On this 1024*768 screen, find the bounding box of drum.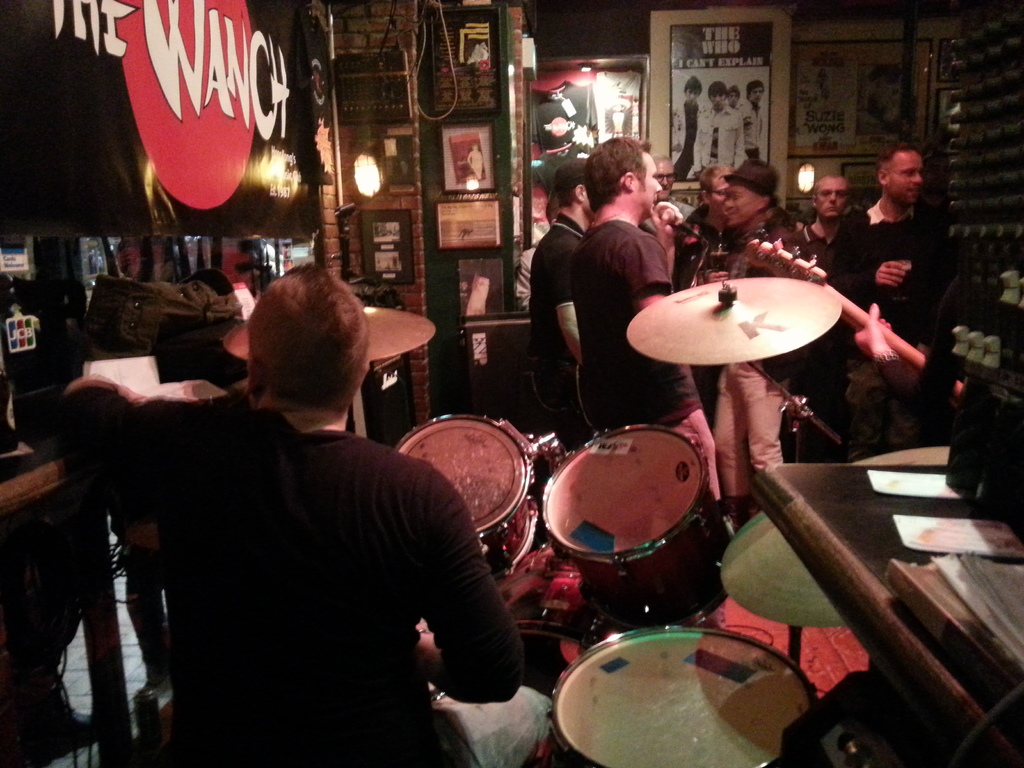
Bounding box: x1=548 y1=624 x2=819 y2=767.
